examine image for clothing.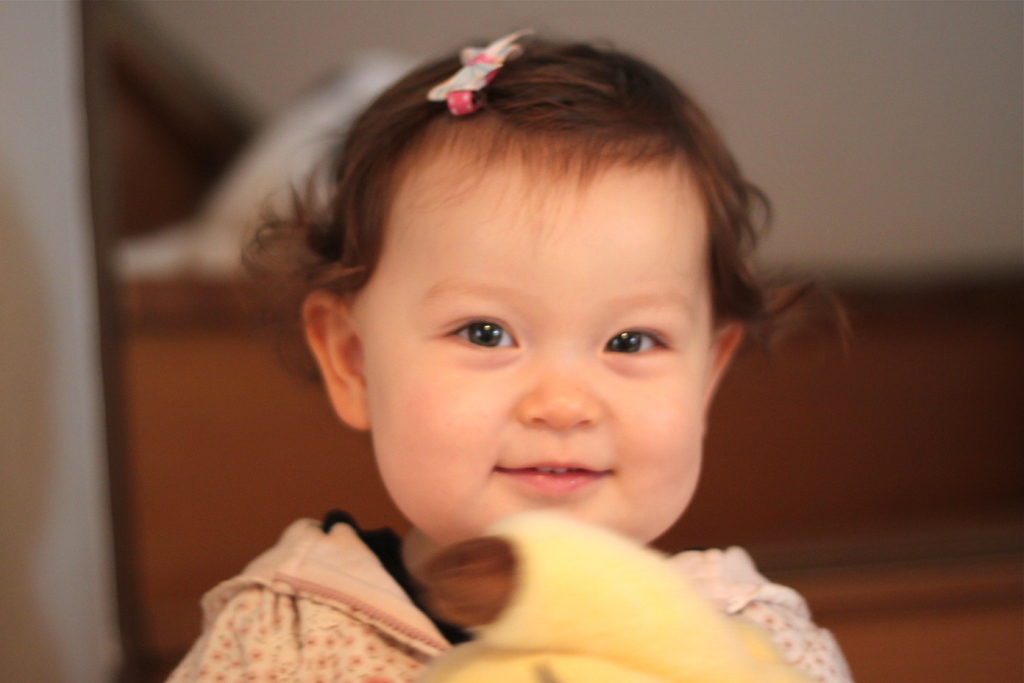
Examination result: x1=161, y1=516, x2=852, y2=682.
